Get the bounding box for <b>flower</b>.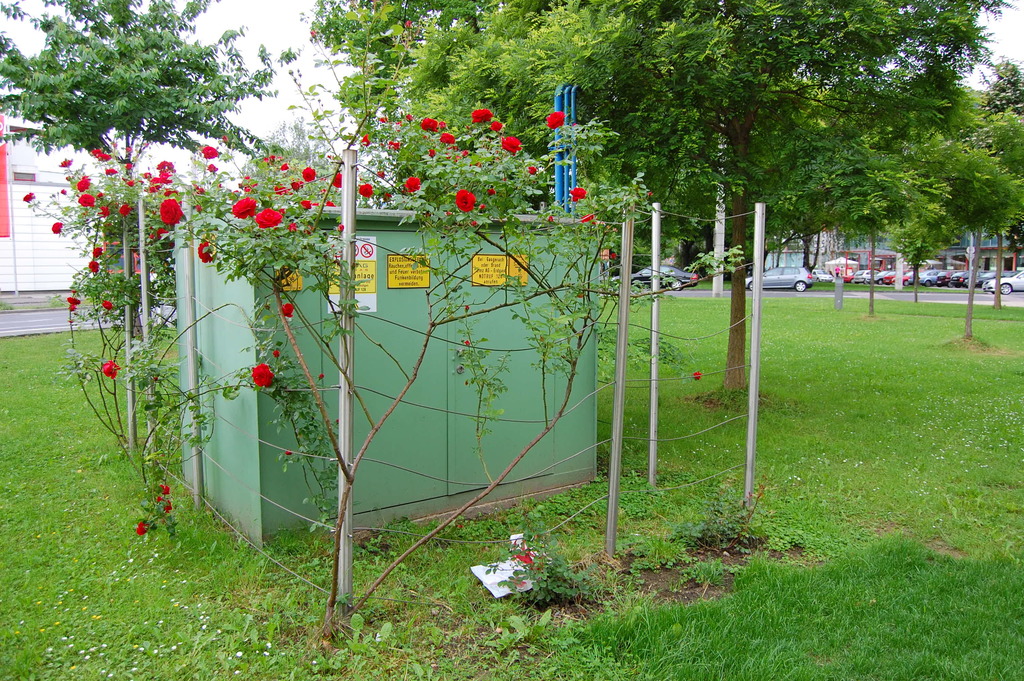
bbox(101, 300, 112, 311).
